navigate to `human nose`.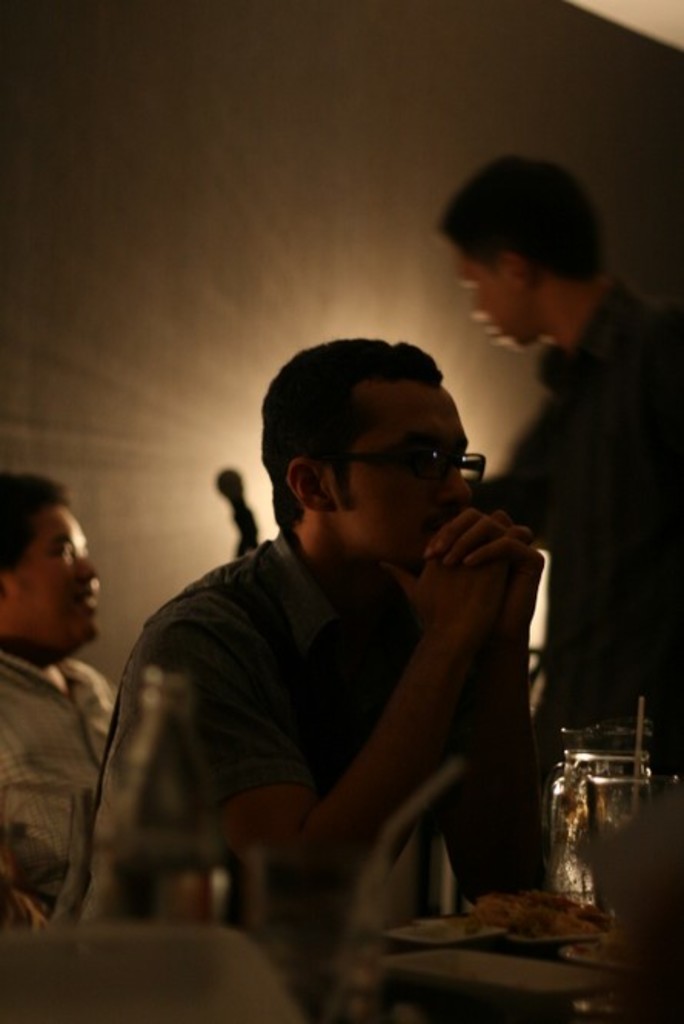
Navigation target: detection(437, 472, 472, 503).
